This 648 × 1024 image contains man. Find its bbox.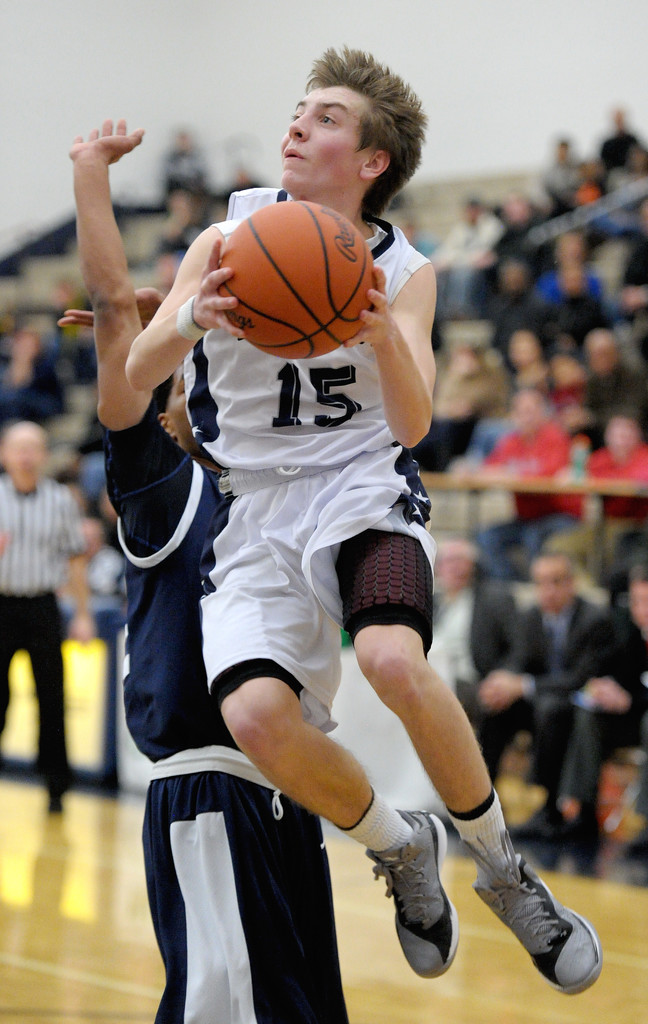
476:376:573:512.
